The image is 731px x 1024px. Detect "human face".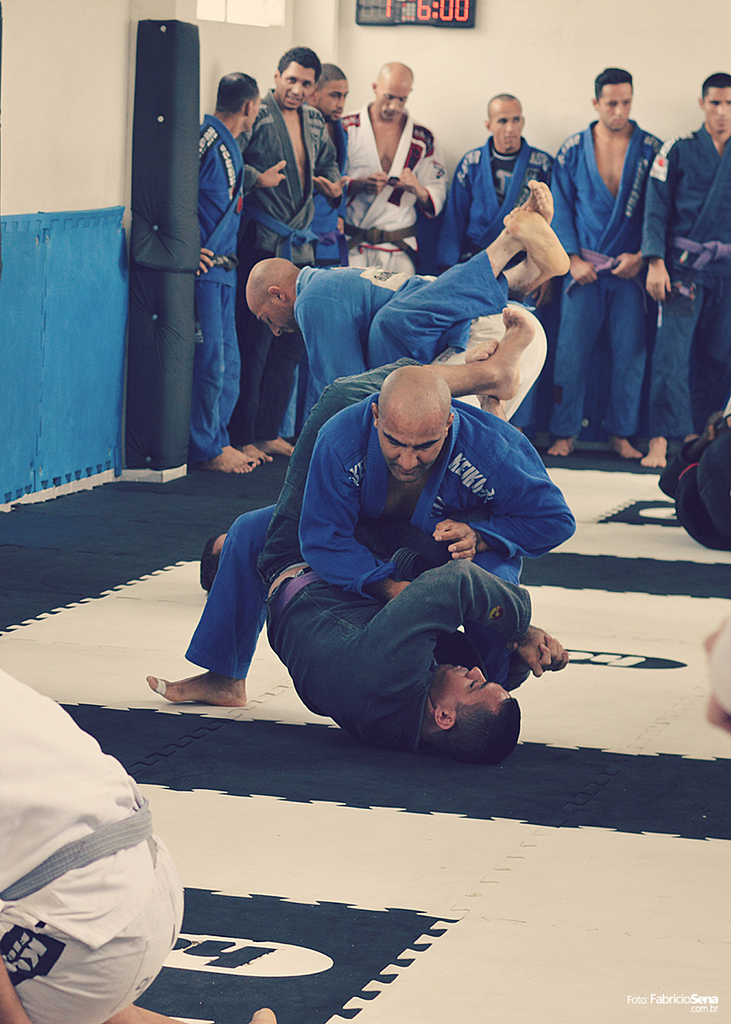
Detection: (380, 77, 414, 123).
